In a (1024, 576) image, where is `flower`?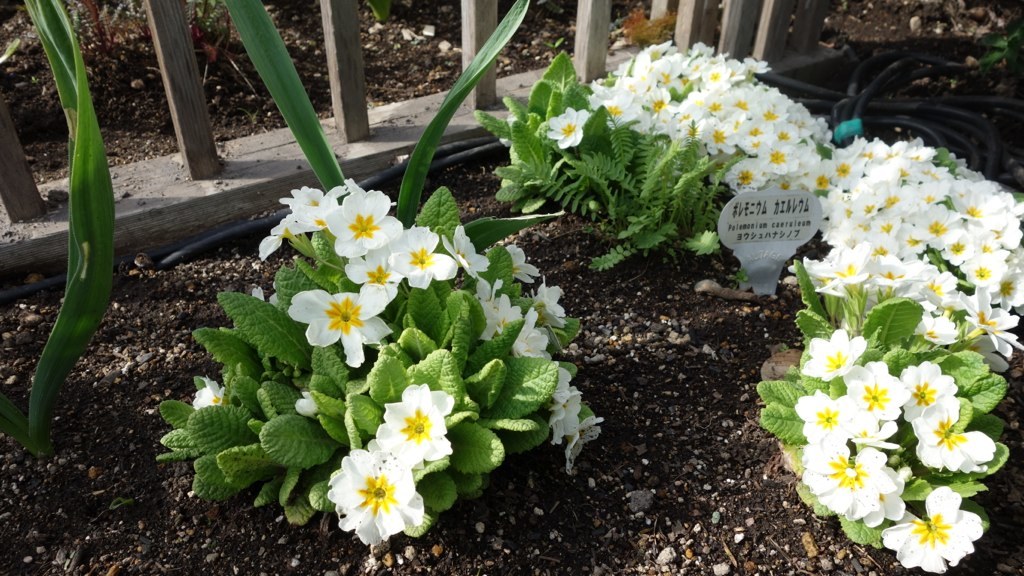
l=321, t=443, r=421, b=536.
